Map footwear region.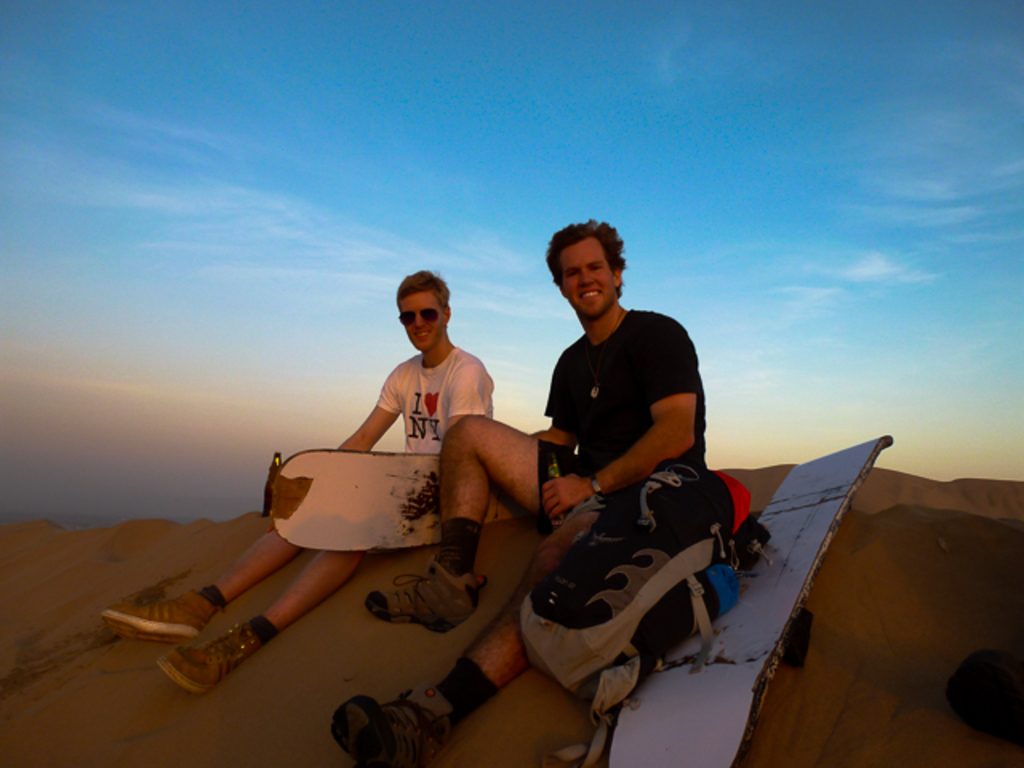
Mapped to rect(363, 555, 490, 637).
